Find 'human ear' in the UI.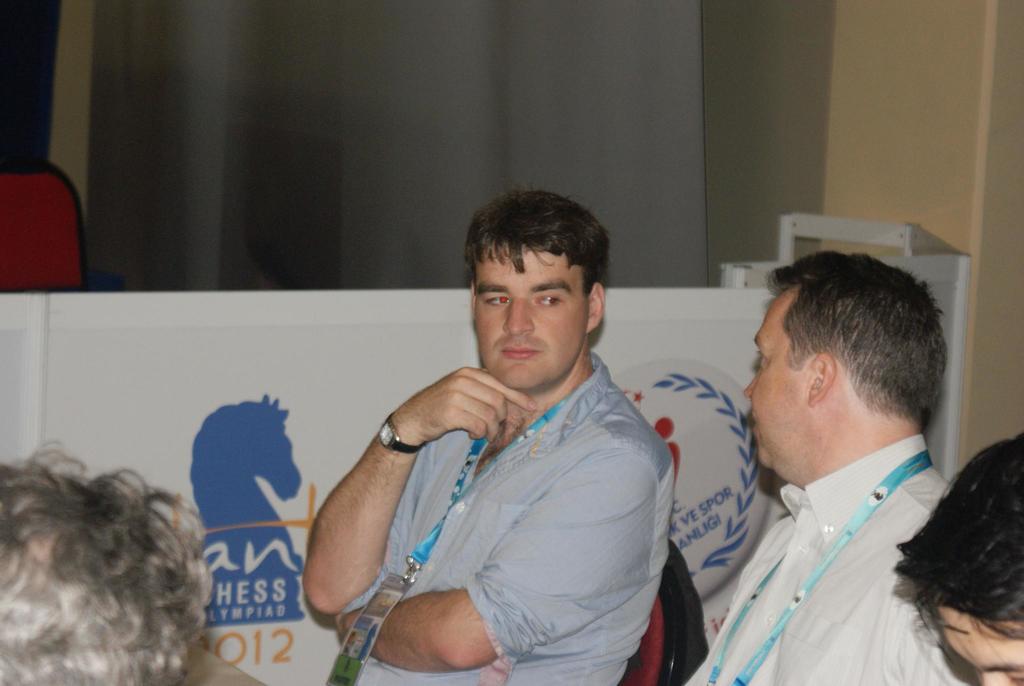
UI element at (left=584, top=284, right=604, bottom=331).
